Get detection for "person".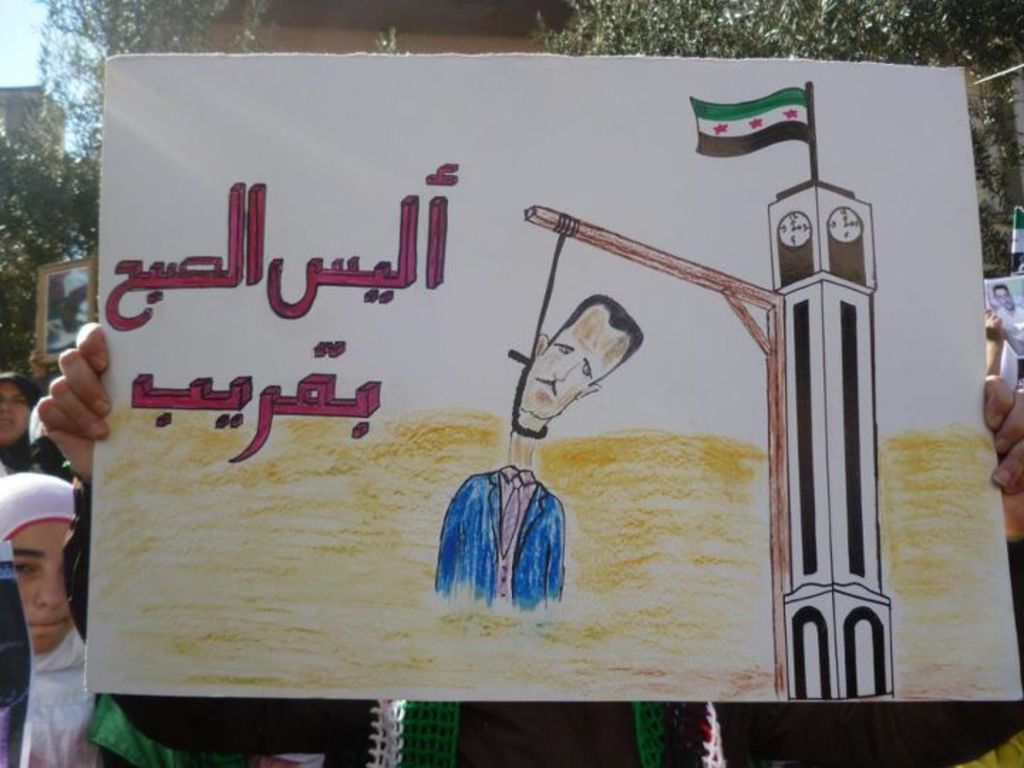
Detection: BBox(0, 364, 50, 482).
